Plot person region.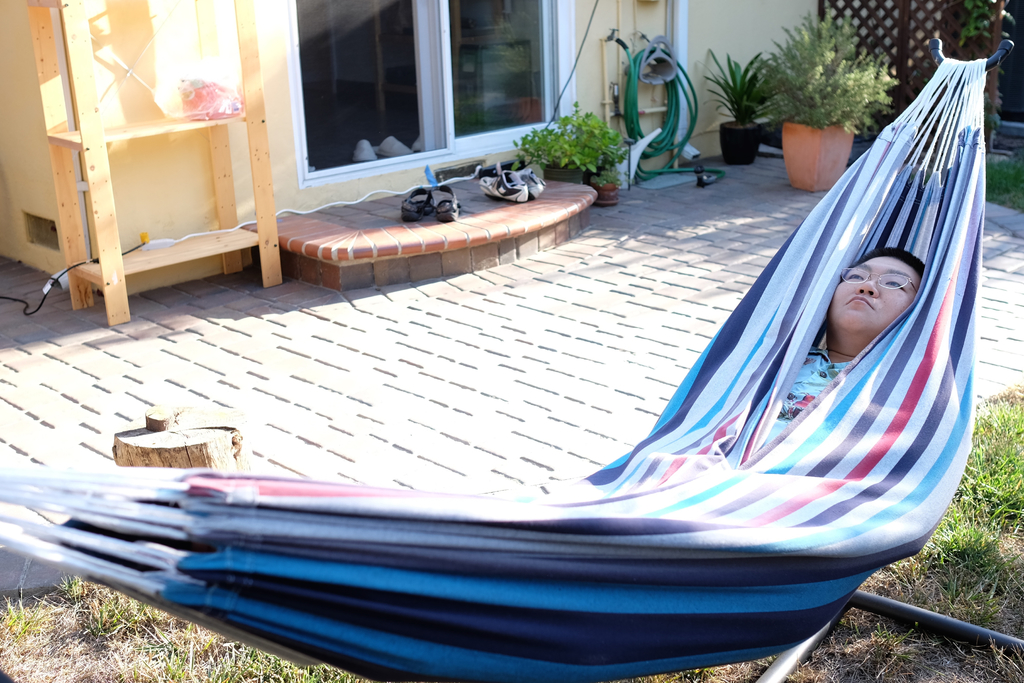
Plotted at (x1=746, y1=242, x2=929, y2=458).
